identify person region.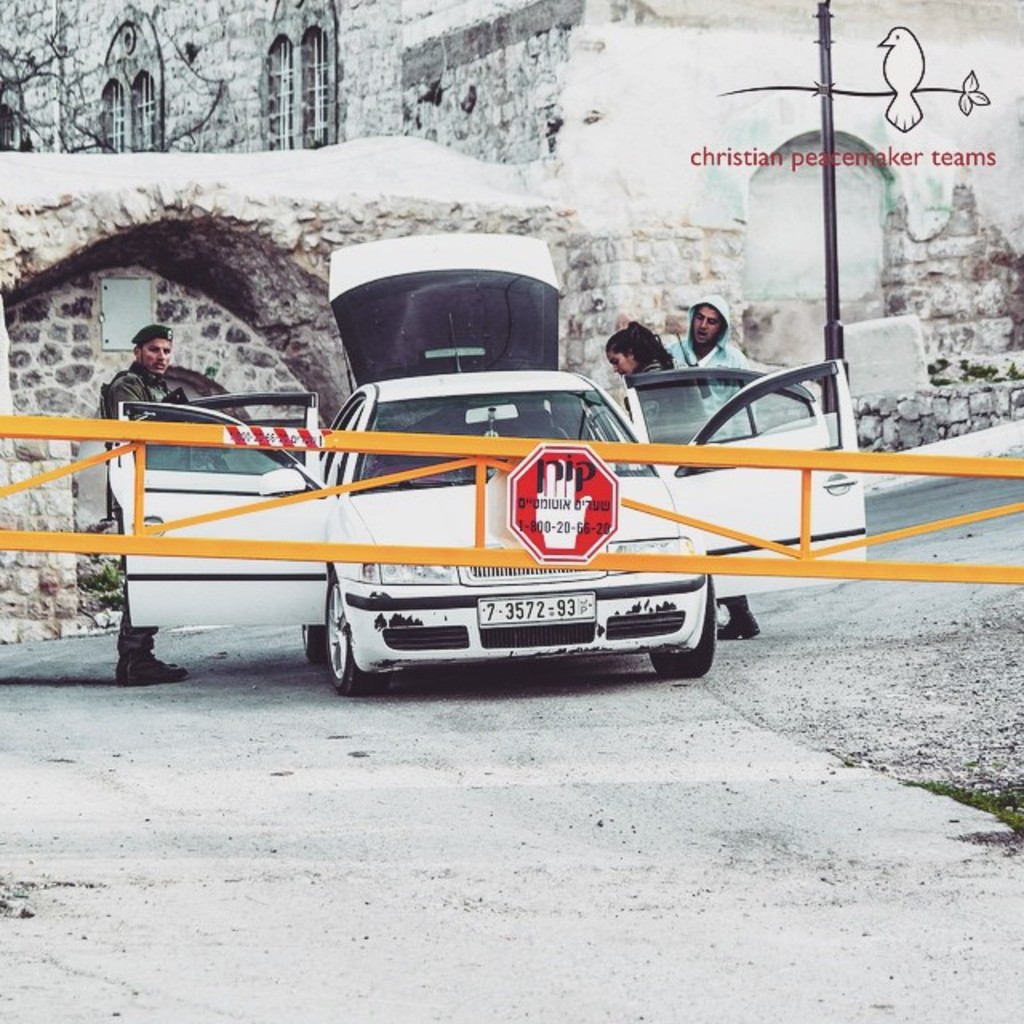
Region: [x1=602, y1=318, x2=762, y2=643].
